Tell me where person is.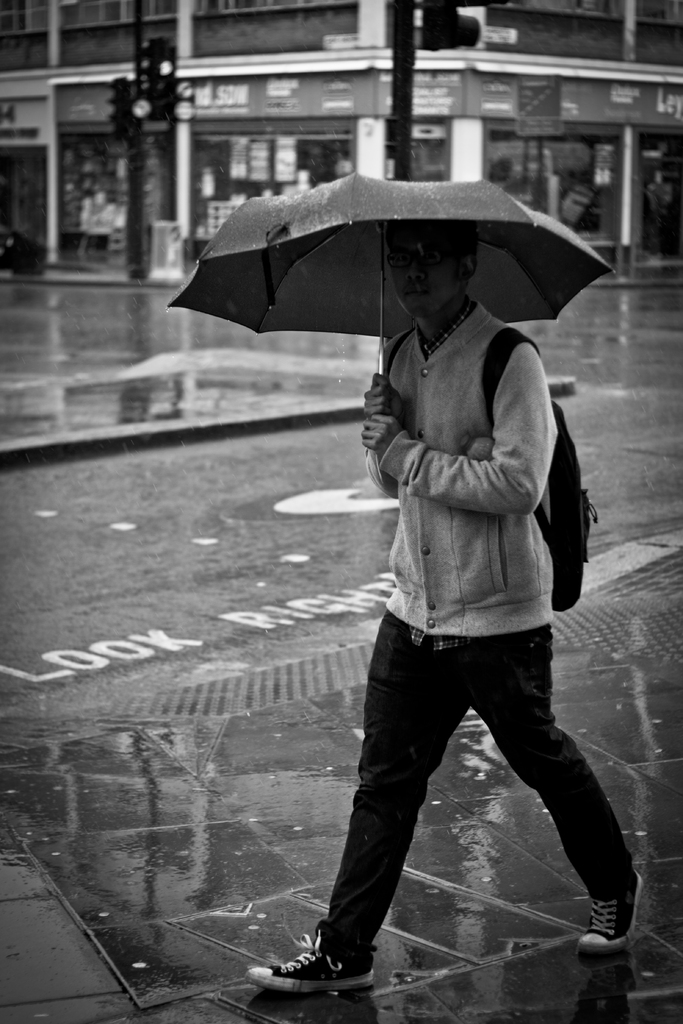
person is at bbox=(247, 220, 648, 1002).
